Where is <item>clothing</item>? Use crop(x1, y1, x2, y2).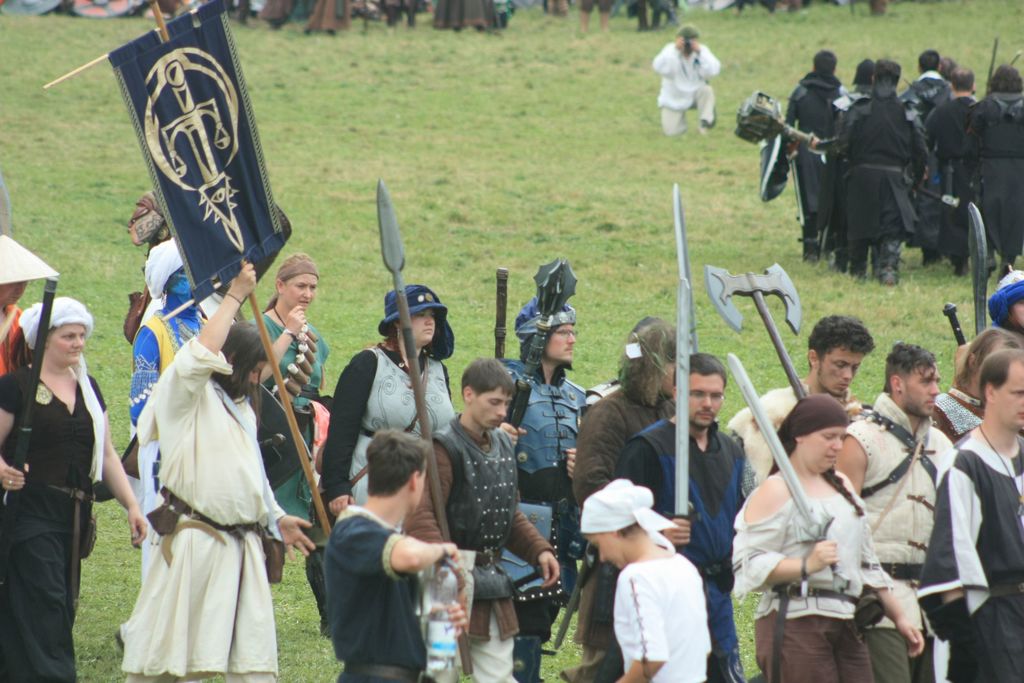
crop(112, 327, 293, 682).
